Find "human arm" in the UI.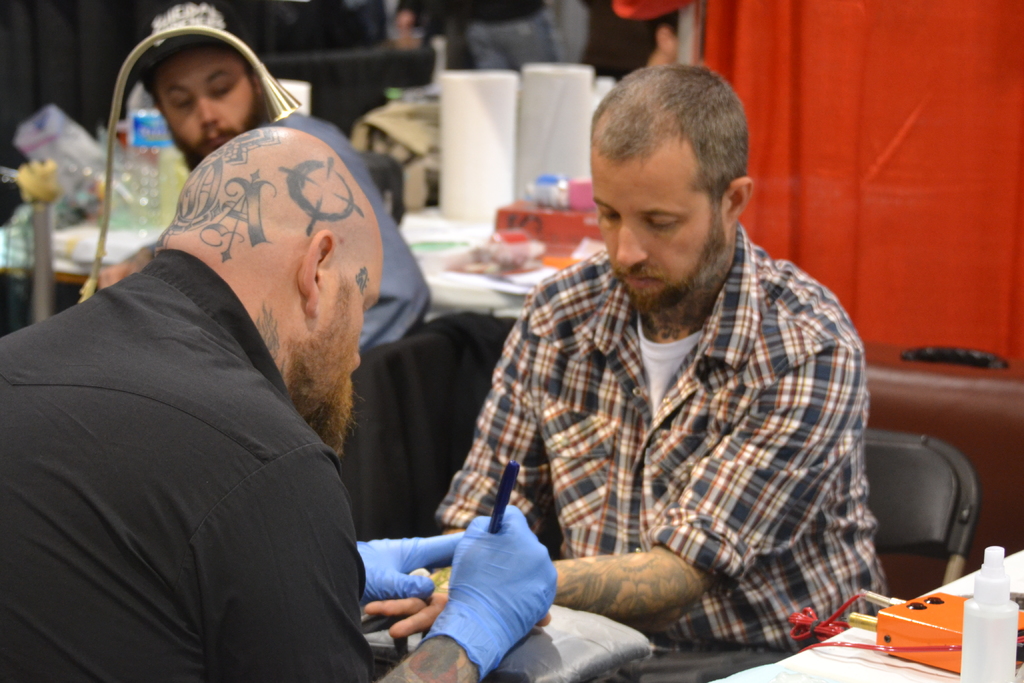
UI element at x1=196 y1=442 x2=556 y2=682.
